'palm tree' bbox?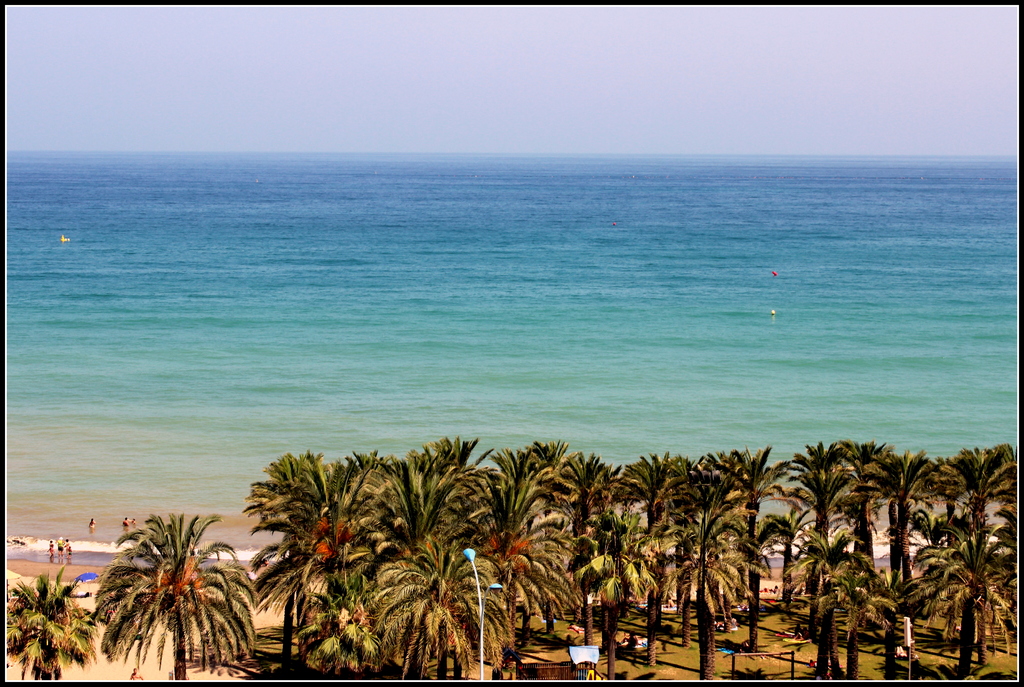
x1=369, y1=555, x2=452, y2=679
